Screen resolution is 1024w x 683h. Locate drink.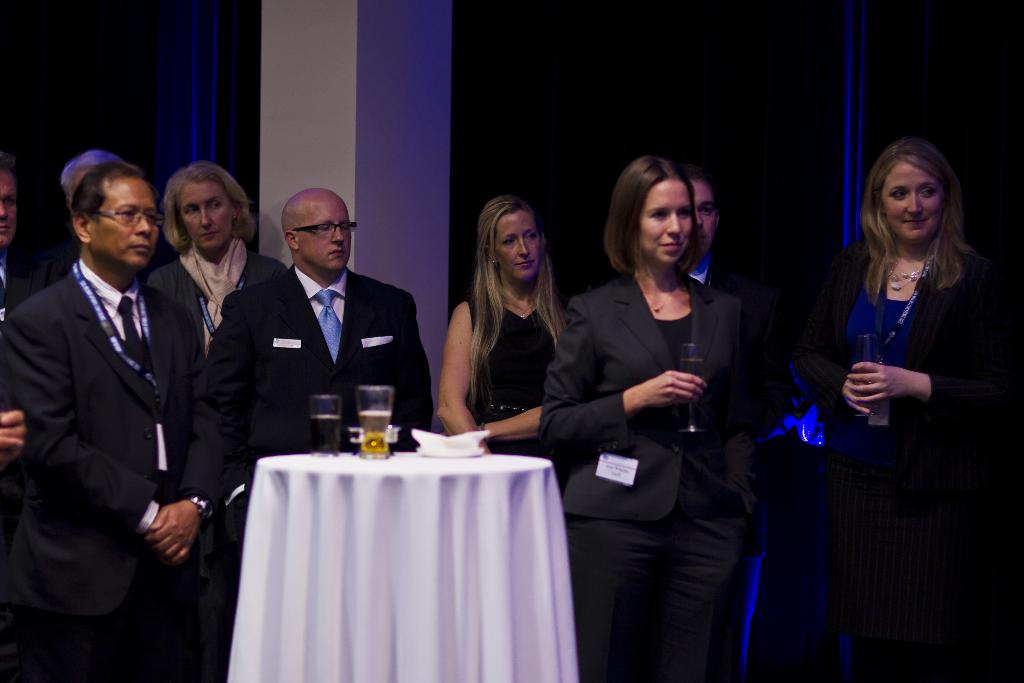
355,411,388,452.
